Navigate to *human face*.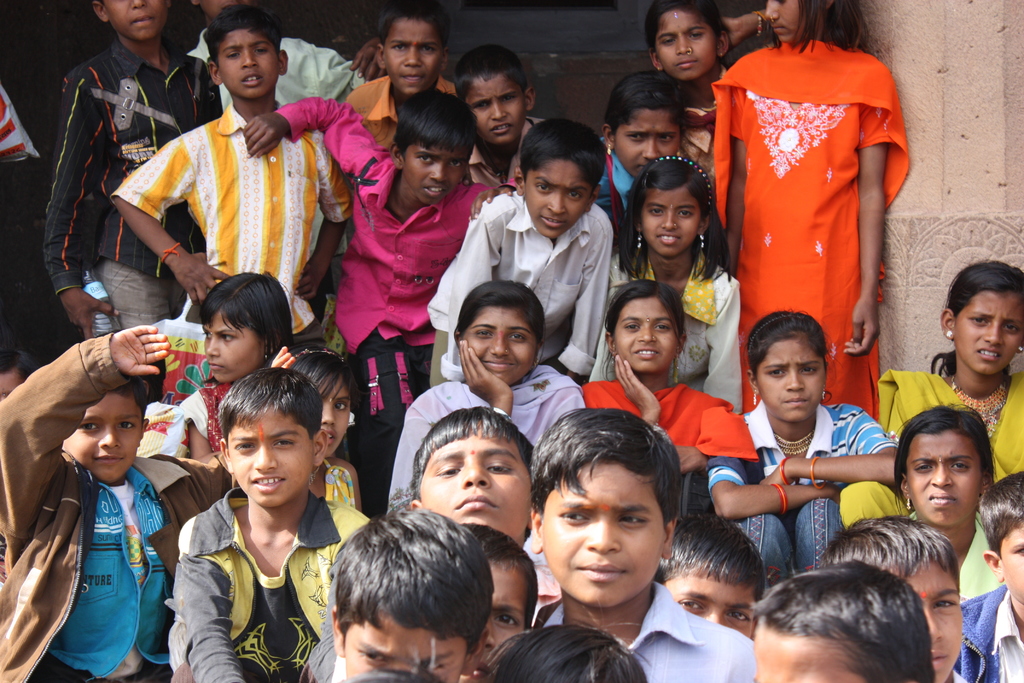
Navigation target: left=618, top=109, right=676, bottom=177.
